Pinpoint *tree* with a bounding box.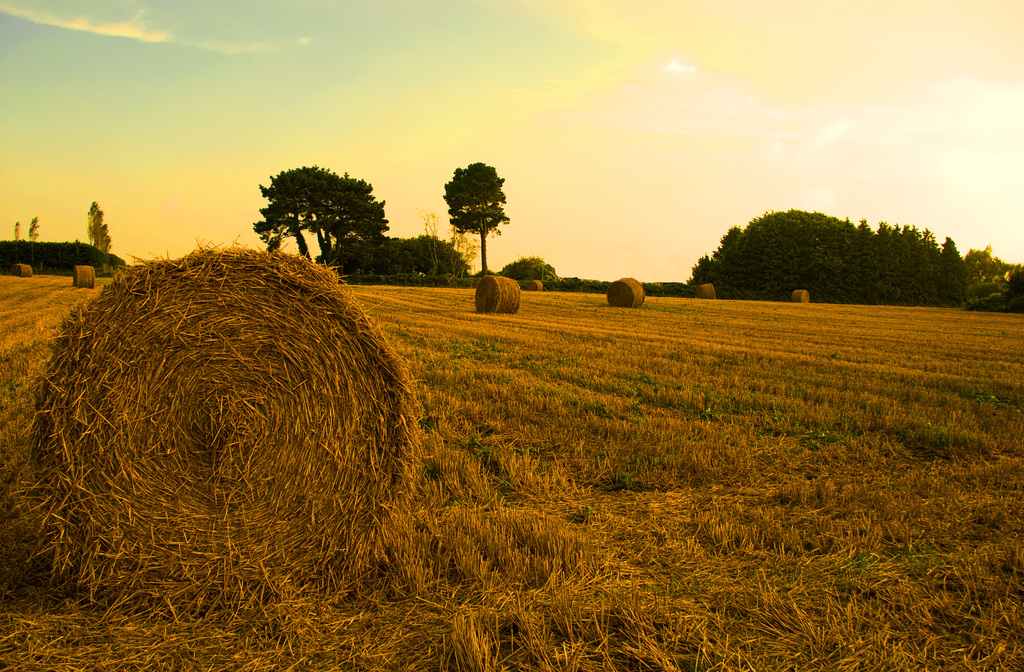
{"x1": 417, "y1": 207, "x2": 442, "y2": 275}.
